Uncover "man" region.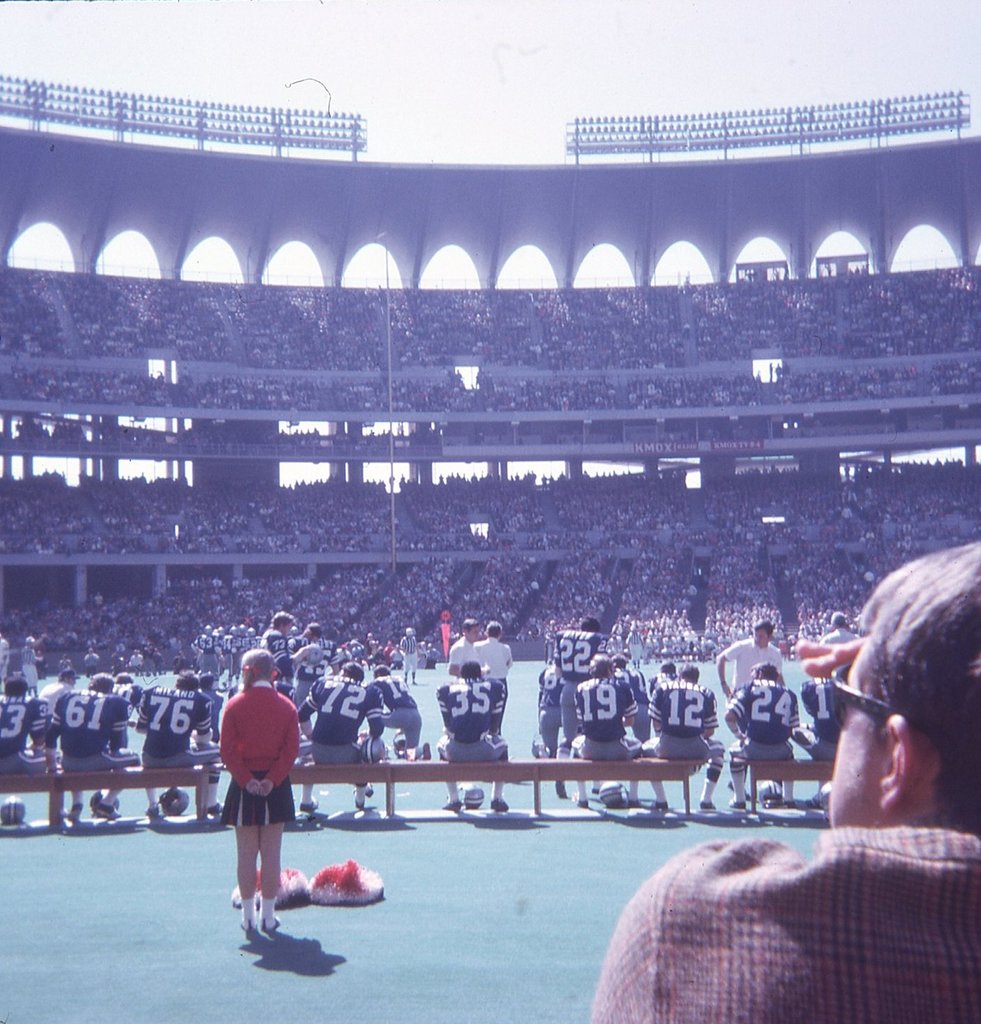
Uncovered: x1=596 y1=637 x2=980 y2=1023.
